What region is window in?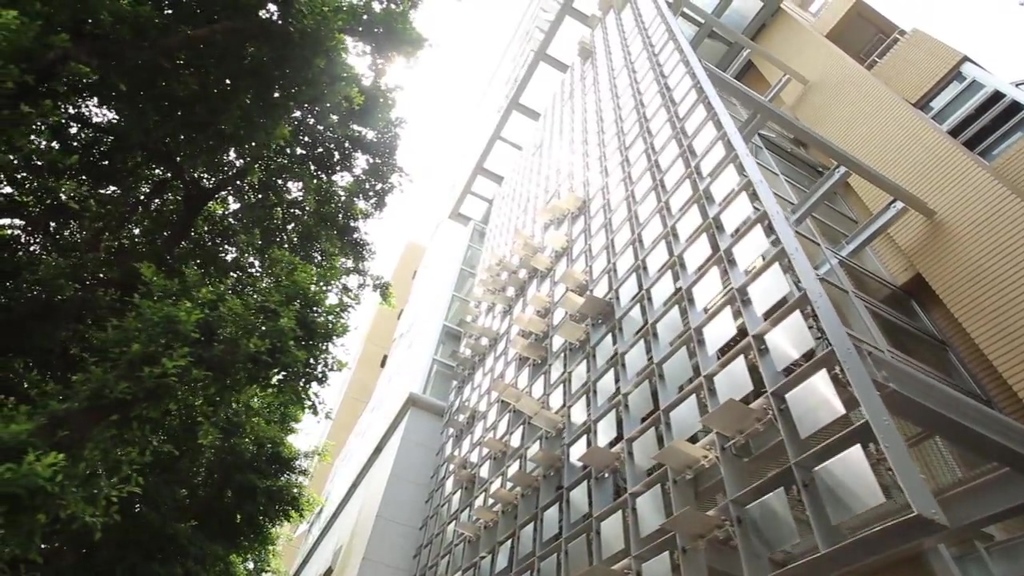
region(933, 50, 1008, 143).
